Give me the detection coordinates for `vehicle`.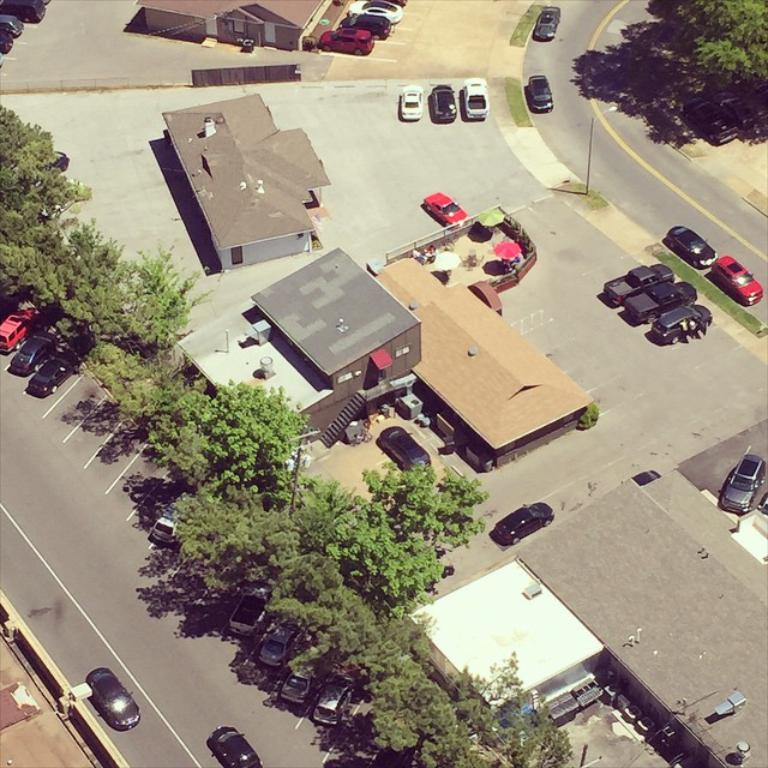
[650, 300, 718, 344].
